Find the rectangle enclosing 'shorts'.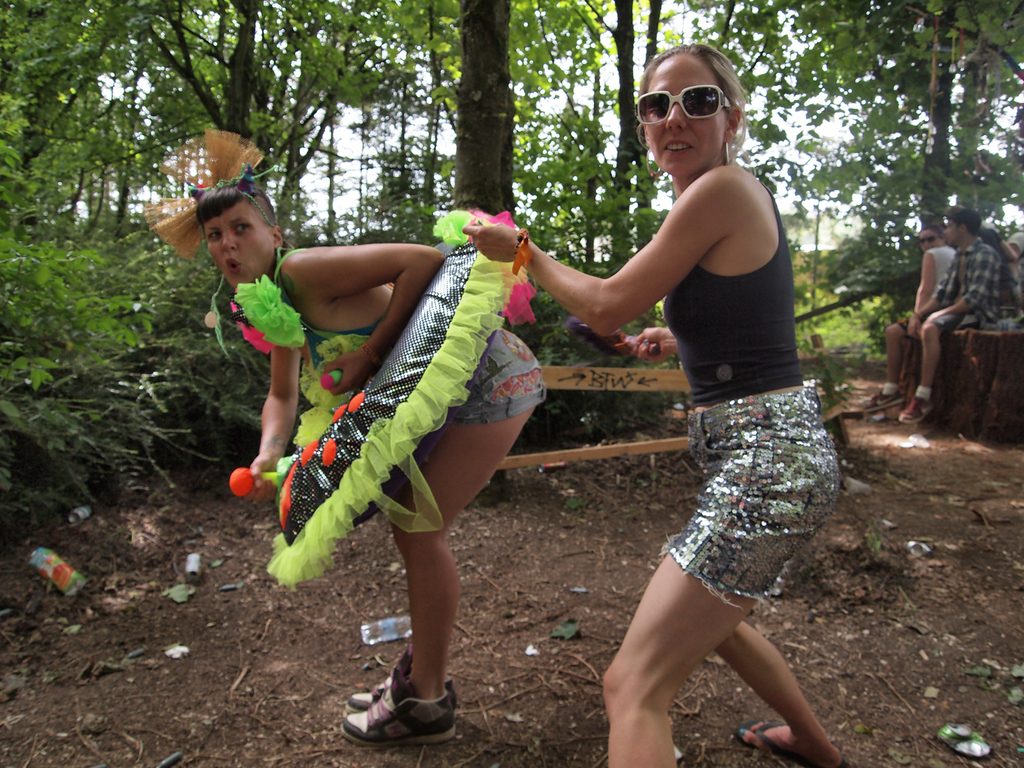
[630,432,844,588].
